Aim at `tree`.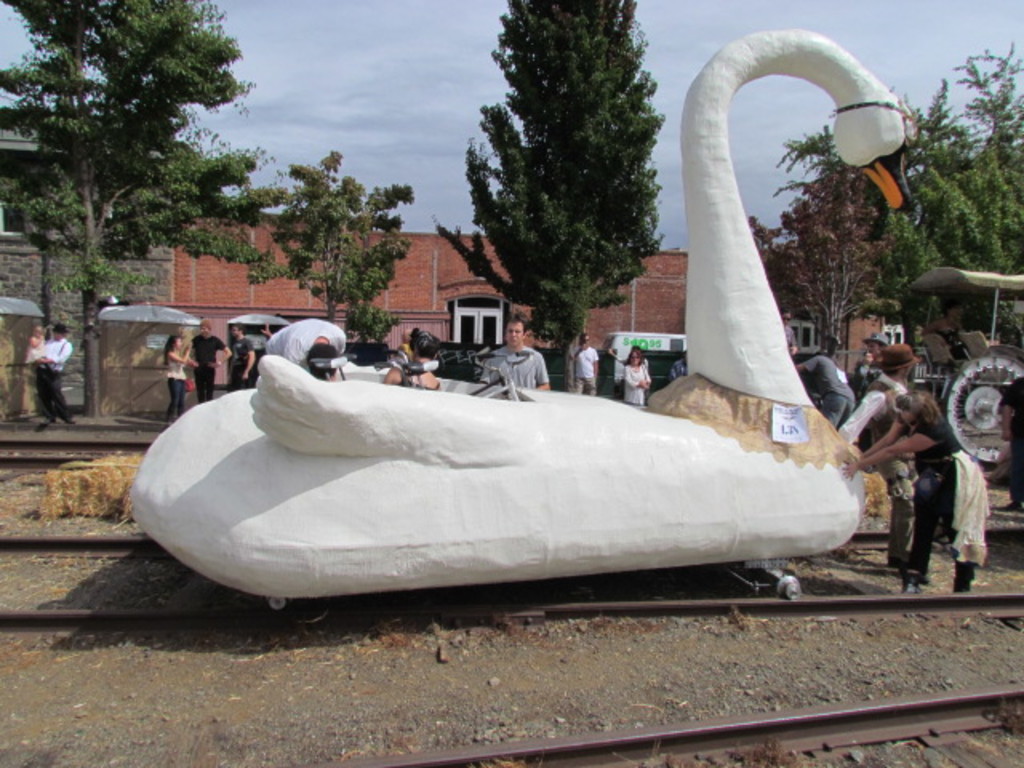
Aimed at region(258, 146, 421, 328).
